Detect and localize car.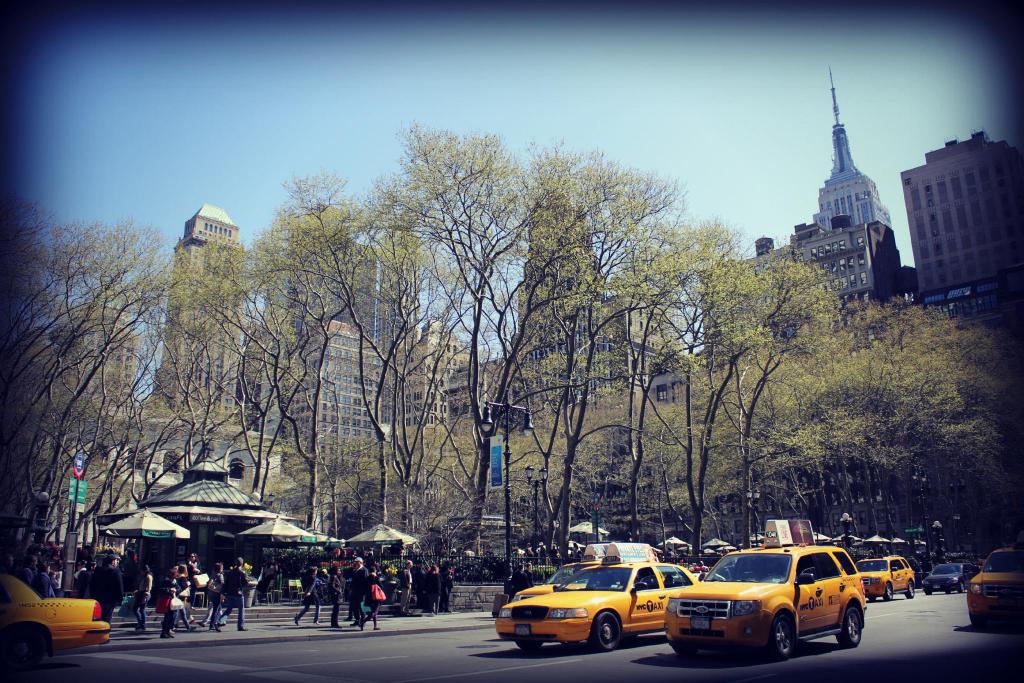
Localized at <region>969, 545, 1023, 626</region>.
